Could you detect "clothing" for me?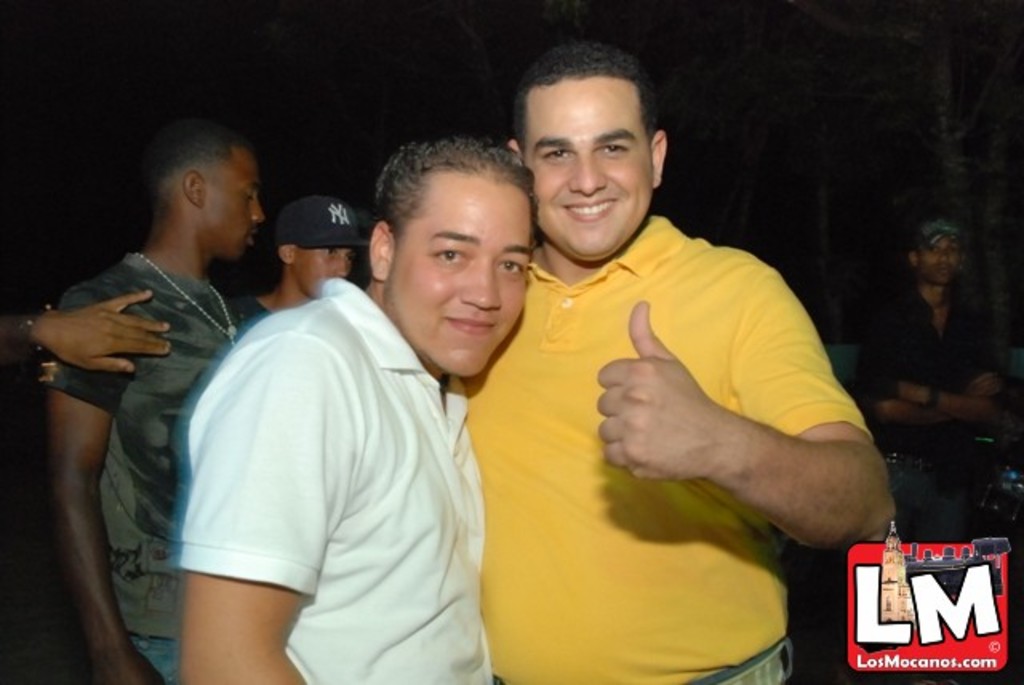
Detection result: [462, 210, 872, 683].
